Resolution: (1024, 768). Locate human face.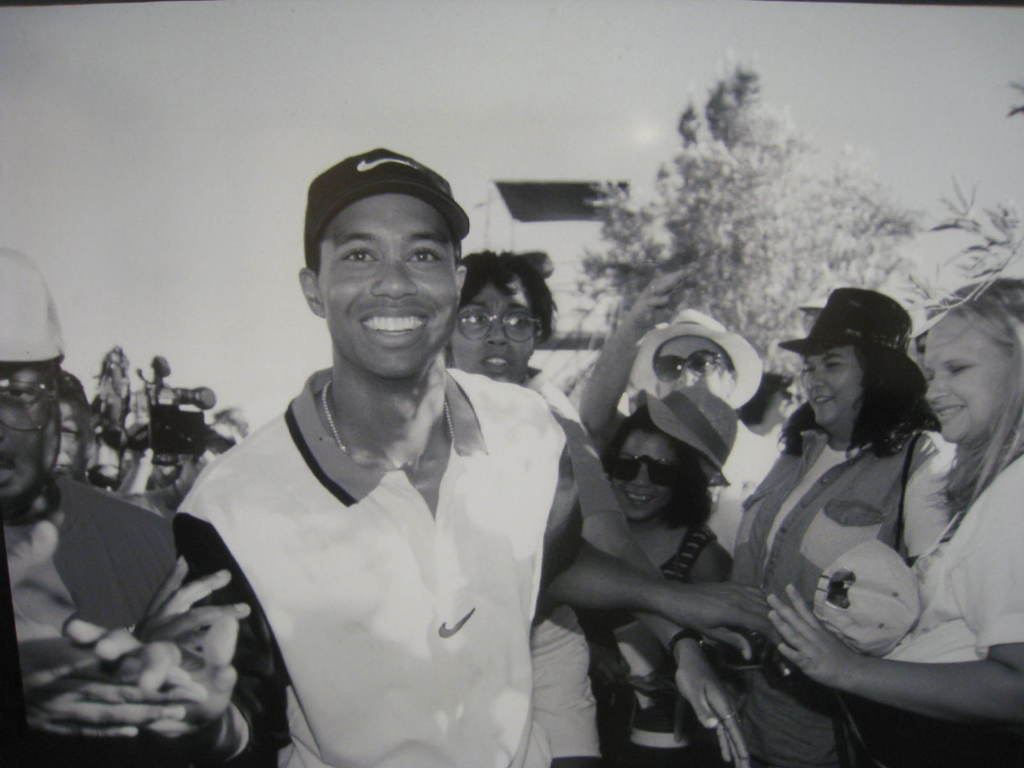
805,345,865,421.
